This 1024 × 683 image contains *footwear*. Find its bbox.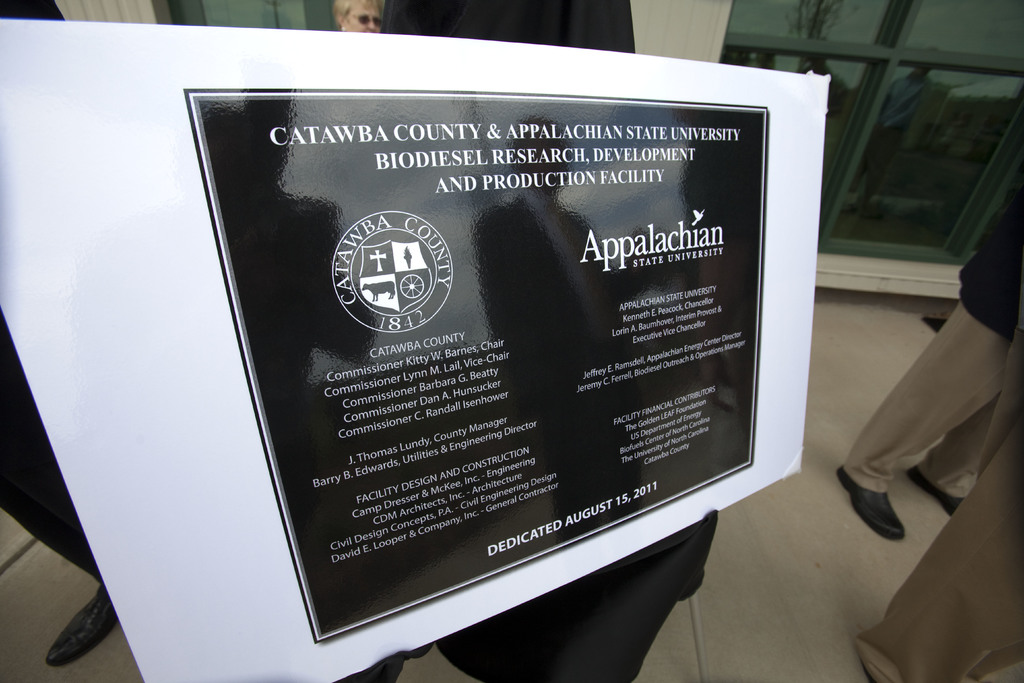
BBox(39, 589, 123, 671).
